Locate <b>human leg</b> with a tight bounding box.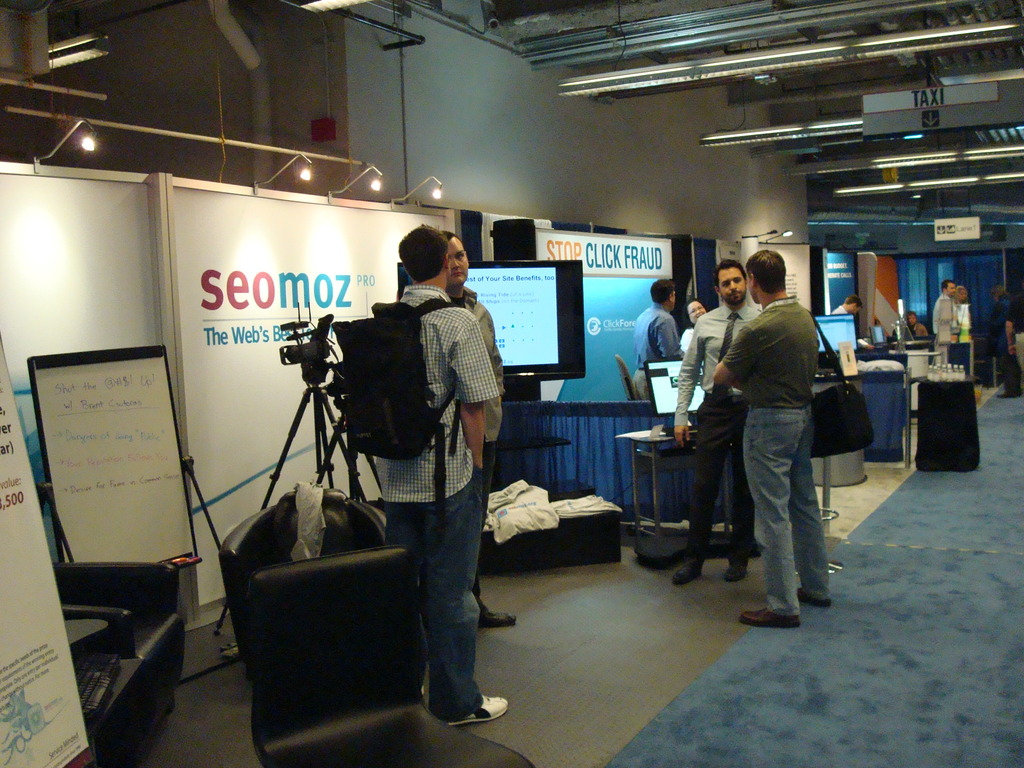
bbox=(383, 463, 423, 547).
